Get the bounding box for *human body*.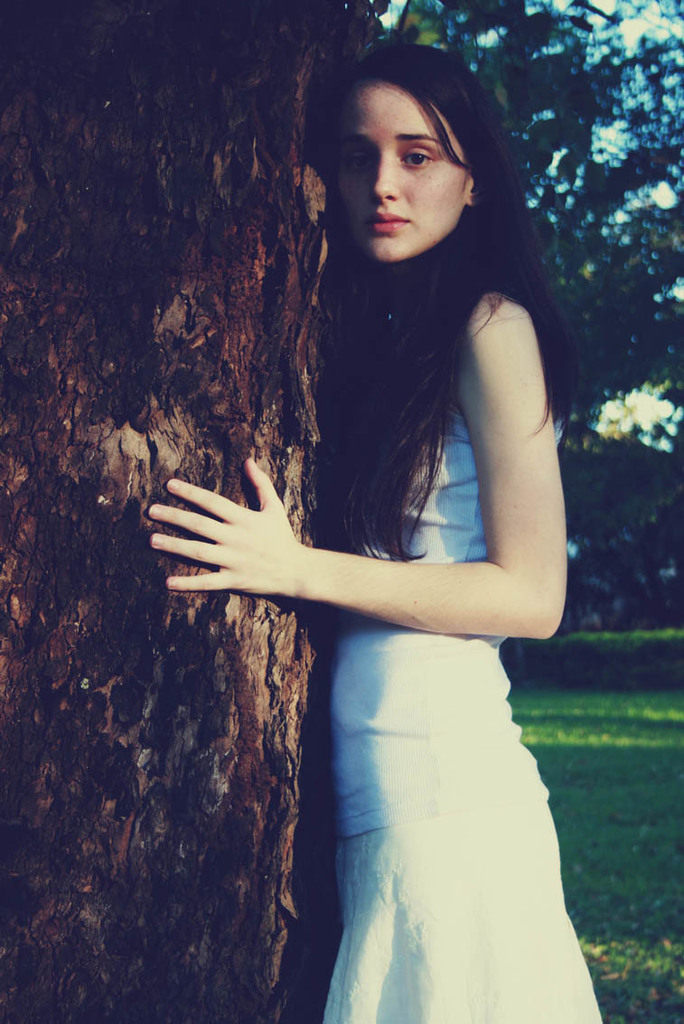
182 43 587 1015.
